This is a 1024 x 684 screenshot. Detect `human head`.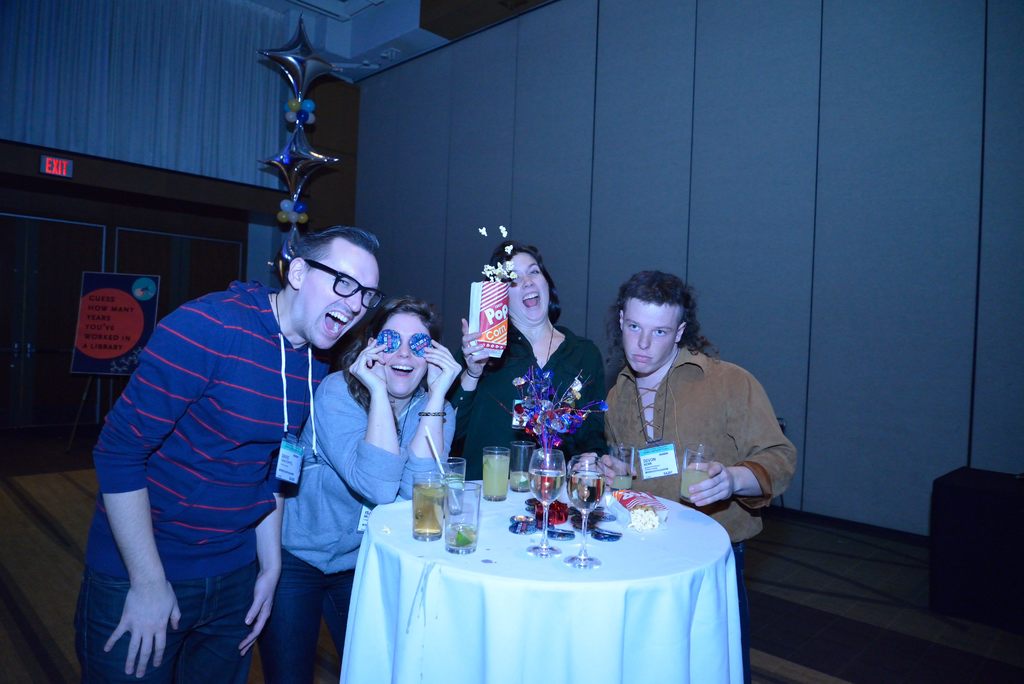
(x1=262, y1=227, x2=395, y2=352).
